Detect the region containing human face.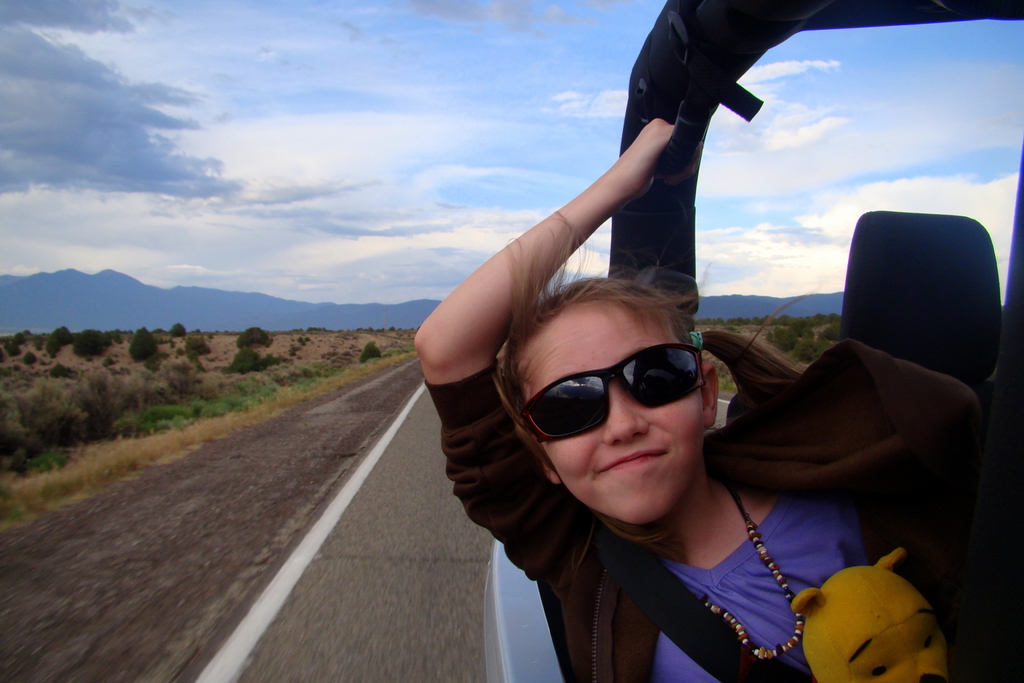
box=[515, 308, 714, 524].
